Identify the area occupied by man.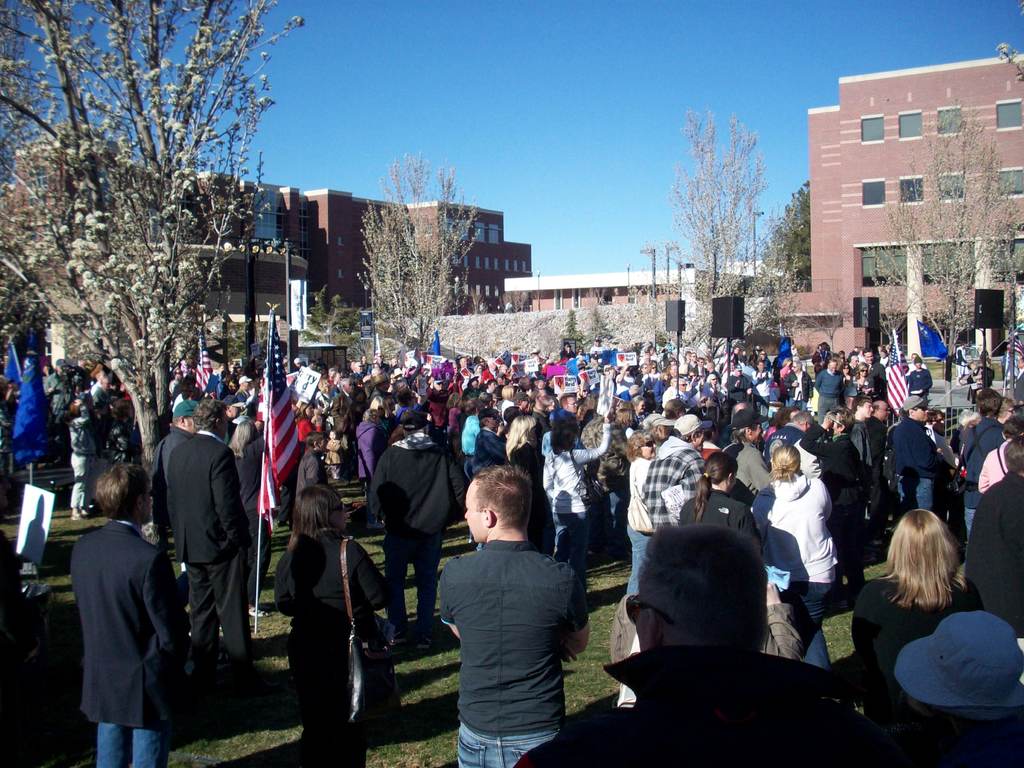
Area: crop(495, 372, 506, 387).
